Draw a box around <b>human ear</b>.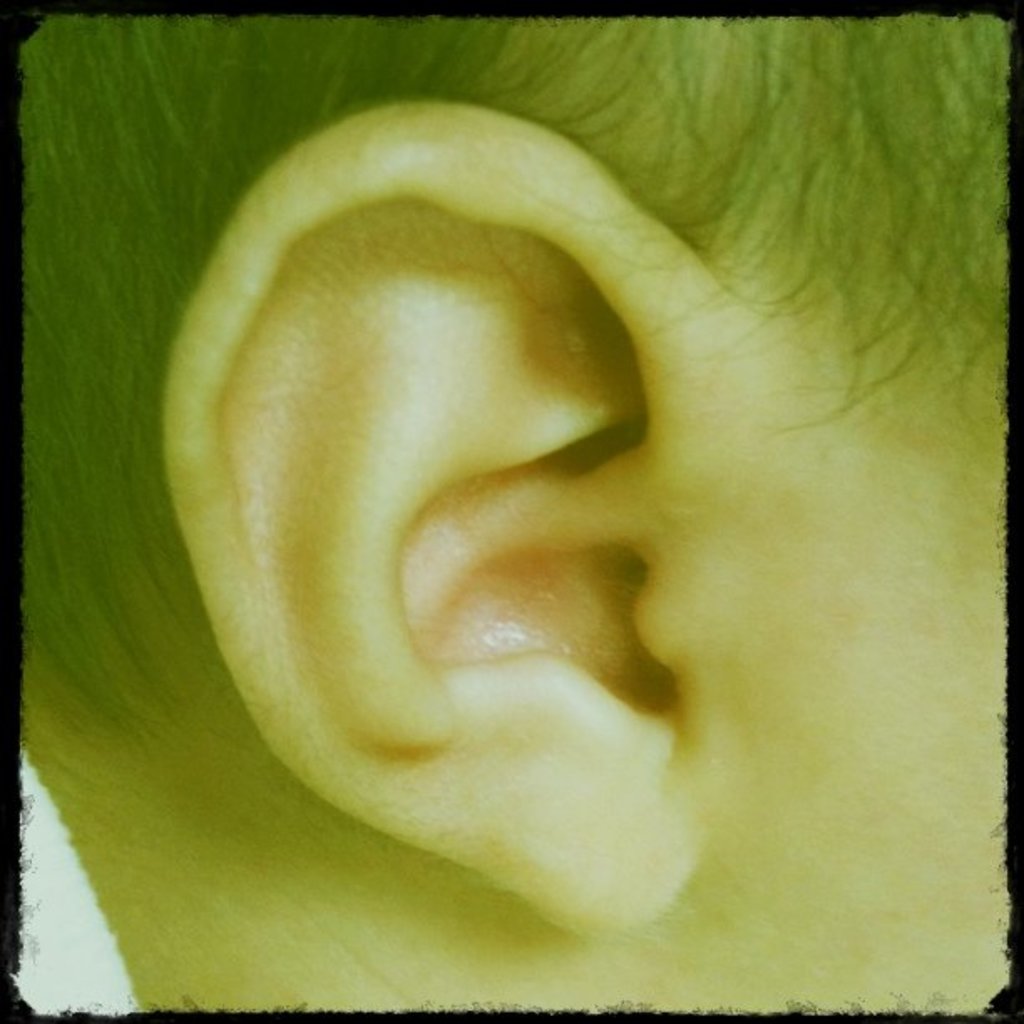
166:104:735:932.
